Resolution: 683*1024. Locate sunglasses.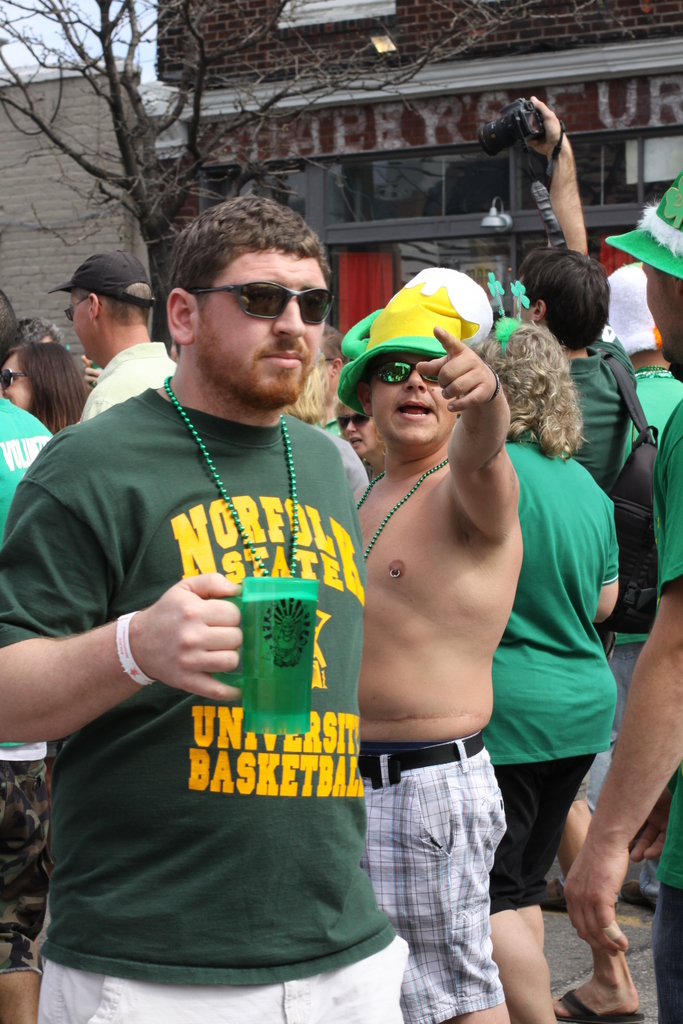
box=[368, 365, 438, 386].
